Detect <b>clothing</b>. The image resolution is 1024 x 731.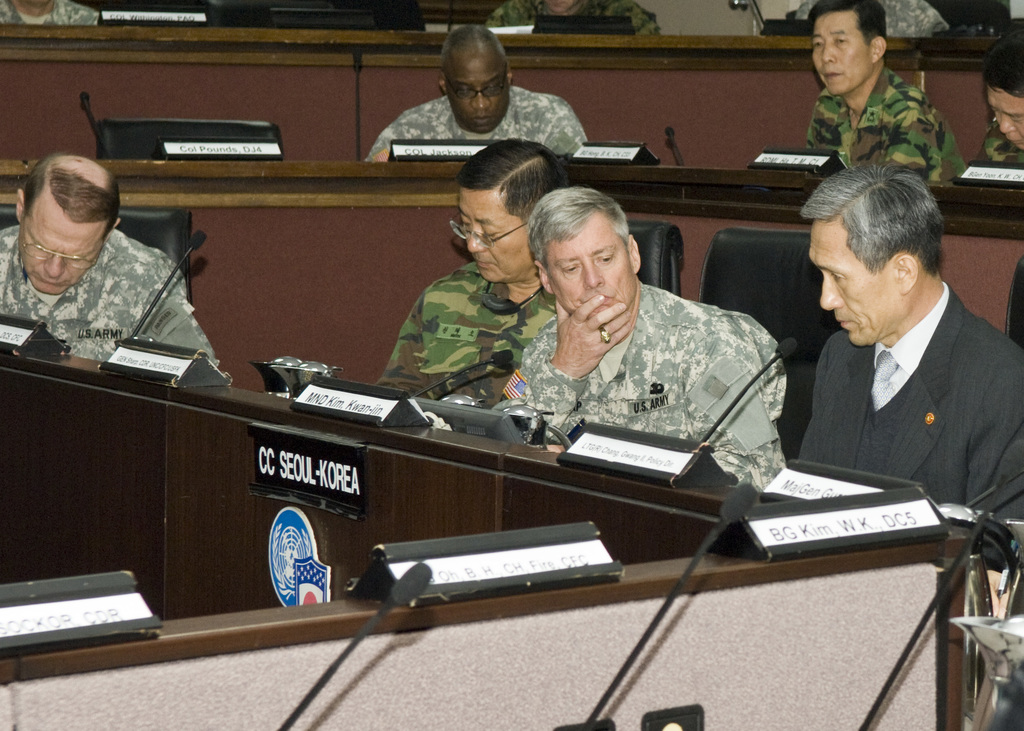
<region>363, 84, 591, 157</region>.
